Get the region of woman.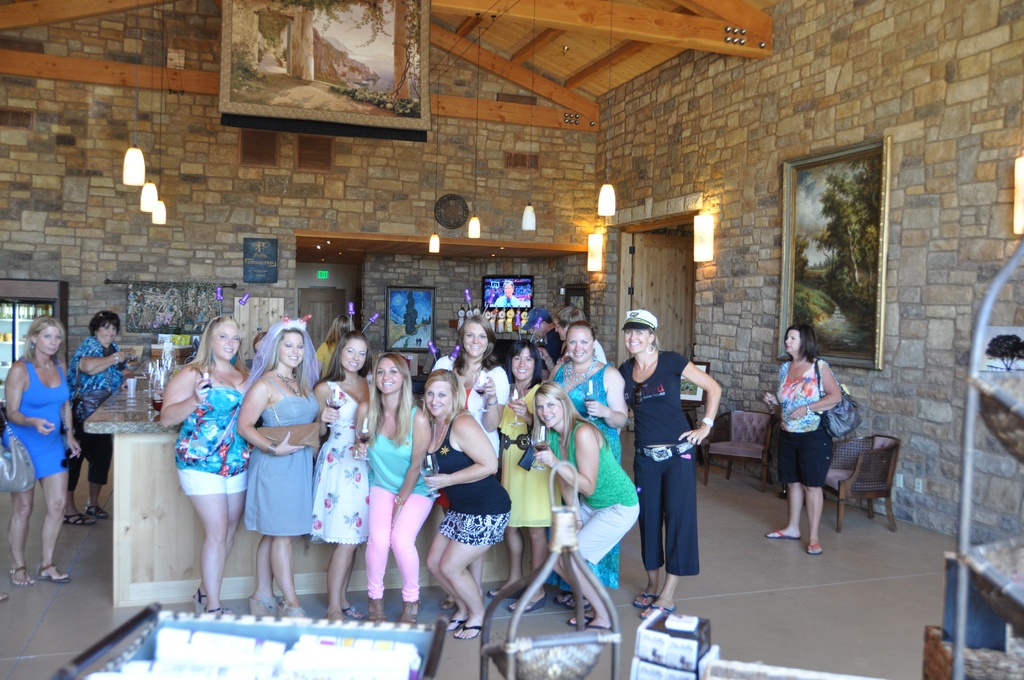
box=[529, 385, 639, 633].
